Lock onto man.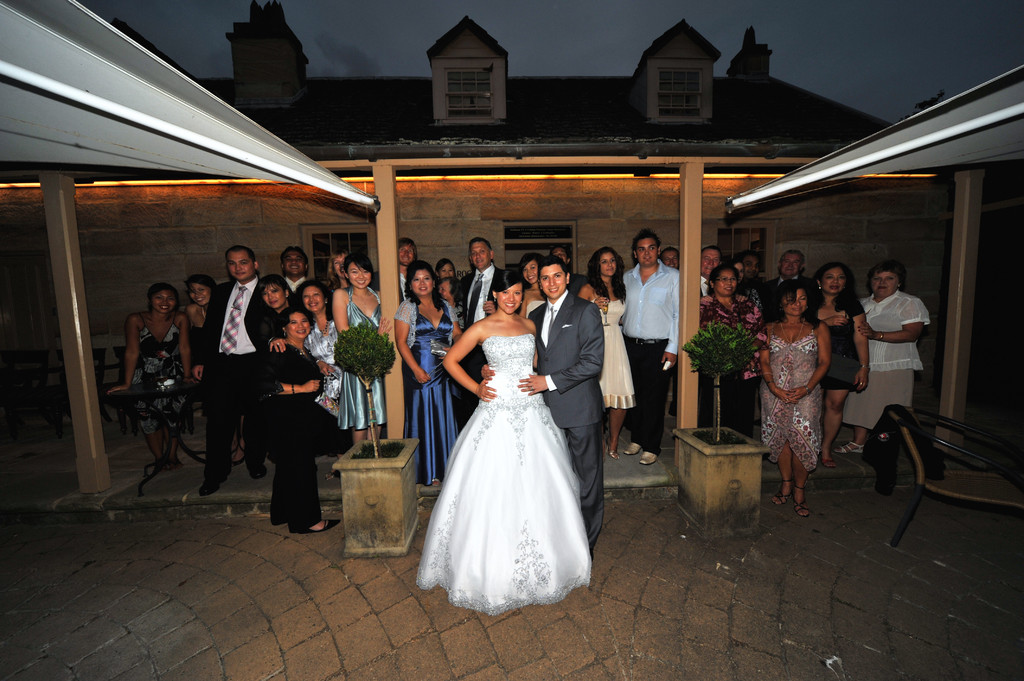
Locked: box(756, 248, 810, 317).
